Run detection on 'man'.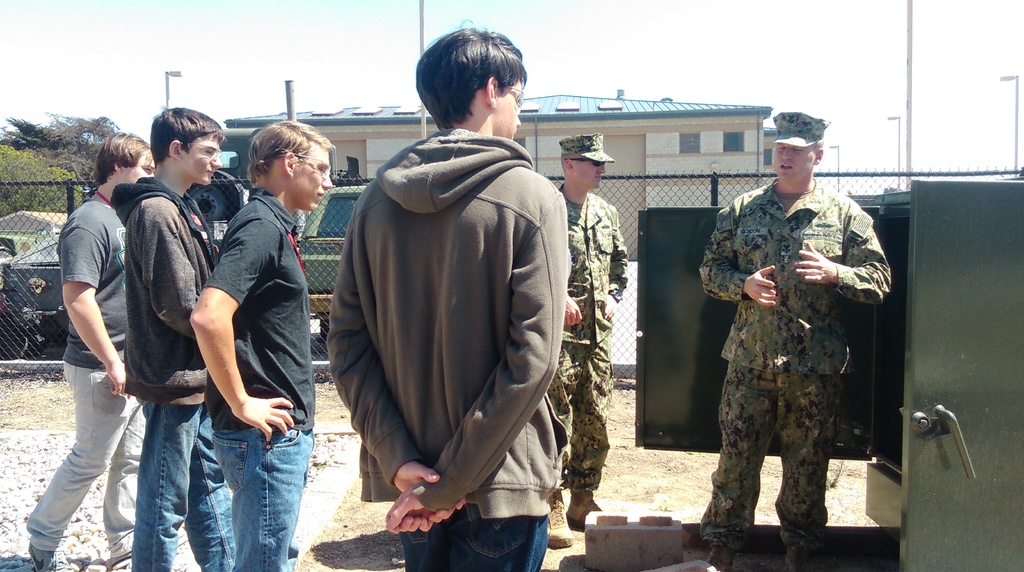
Result: box=[700, 109, 891, 571].
